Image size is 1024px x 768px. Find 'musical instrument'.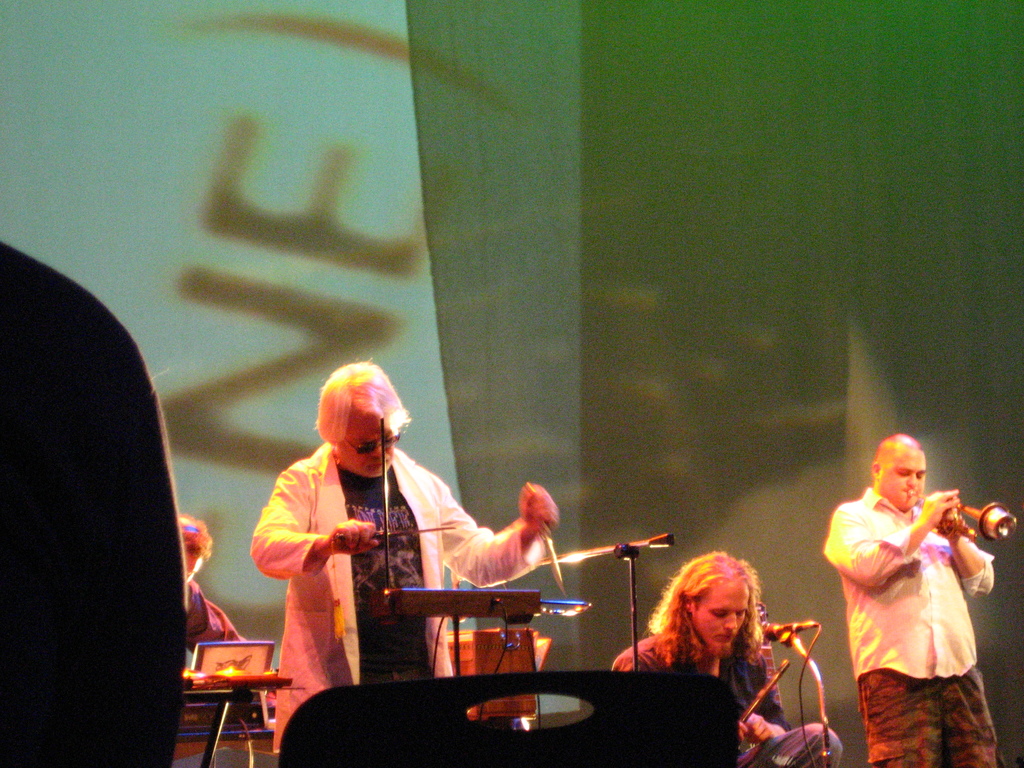
select_region(911, 491, 1018, 544).
